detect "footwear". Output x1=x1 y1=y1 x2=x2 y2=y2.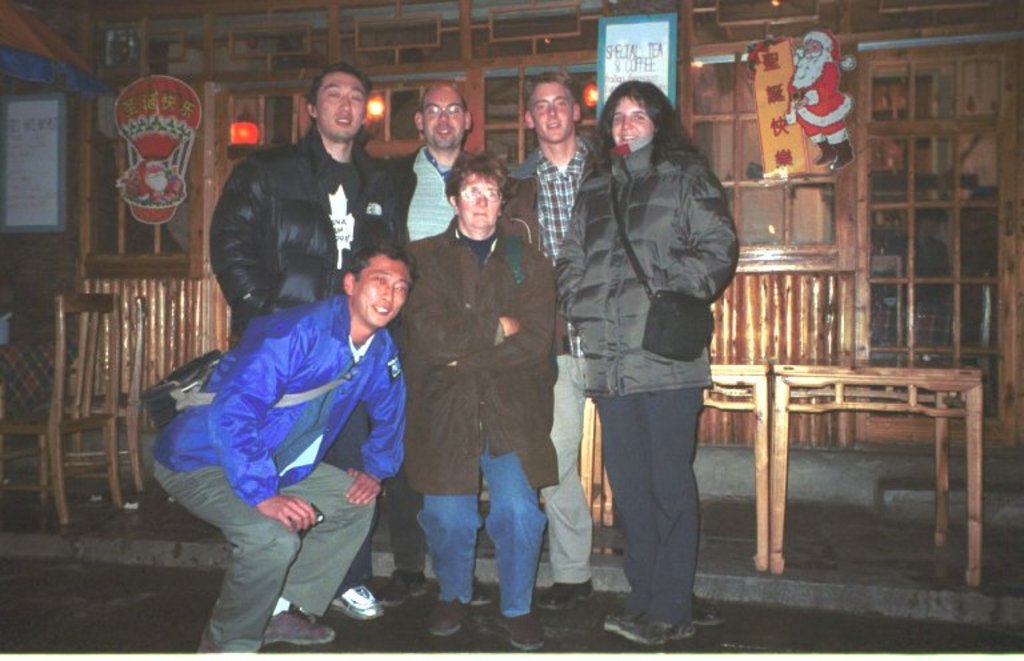
x1=377 y1=570 x2=428 y2=605.
